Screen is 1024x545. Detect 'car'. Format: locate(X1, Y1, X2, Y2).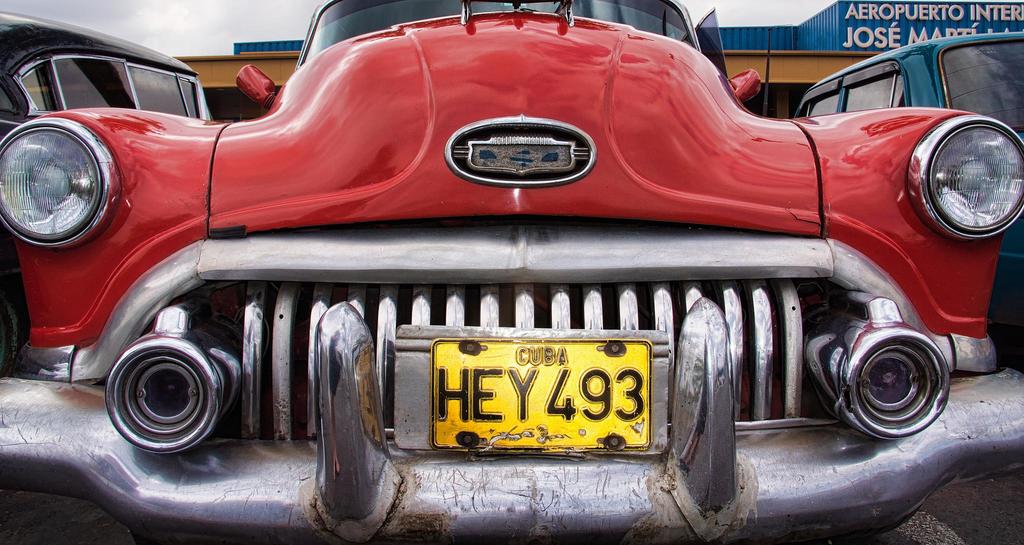
locate(797, 28, 1023, 138).
